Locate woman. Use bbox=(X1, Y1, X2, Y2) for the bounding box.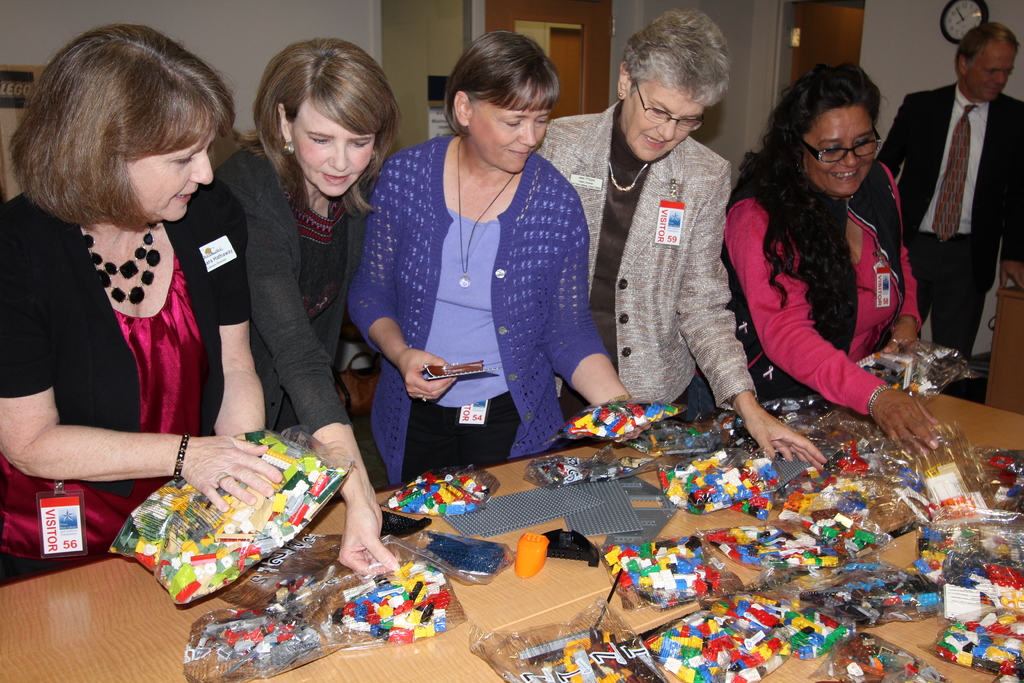
bbox=(536, 3, 825, 473).
